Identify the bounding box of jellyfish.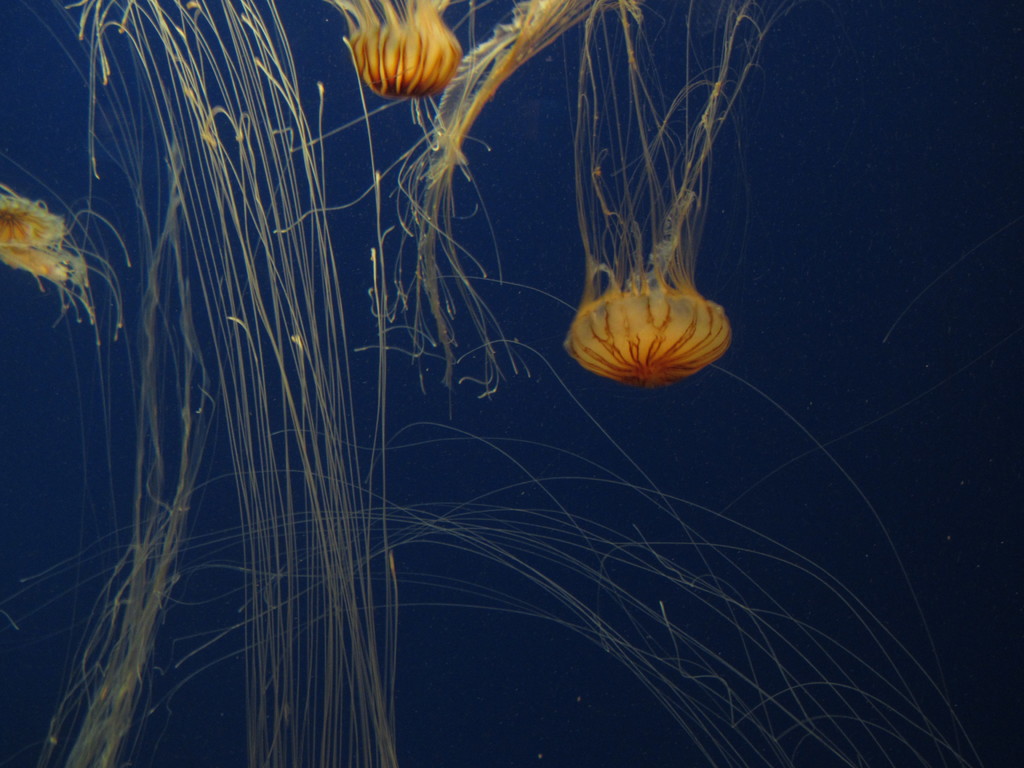
(329, 0, 468, 98).
